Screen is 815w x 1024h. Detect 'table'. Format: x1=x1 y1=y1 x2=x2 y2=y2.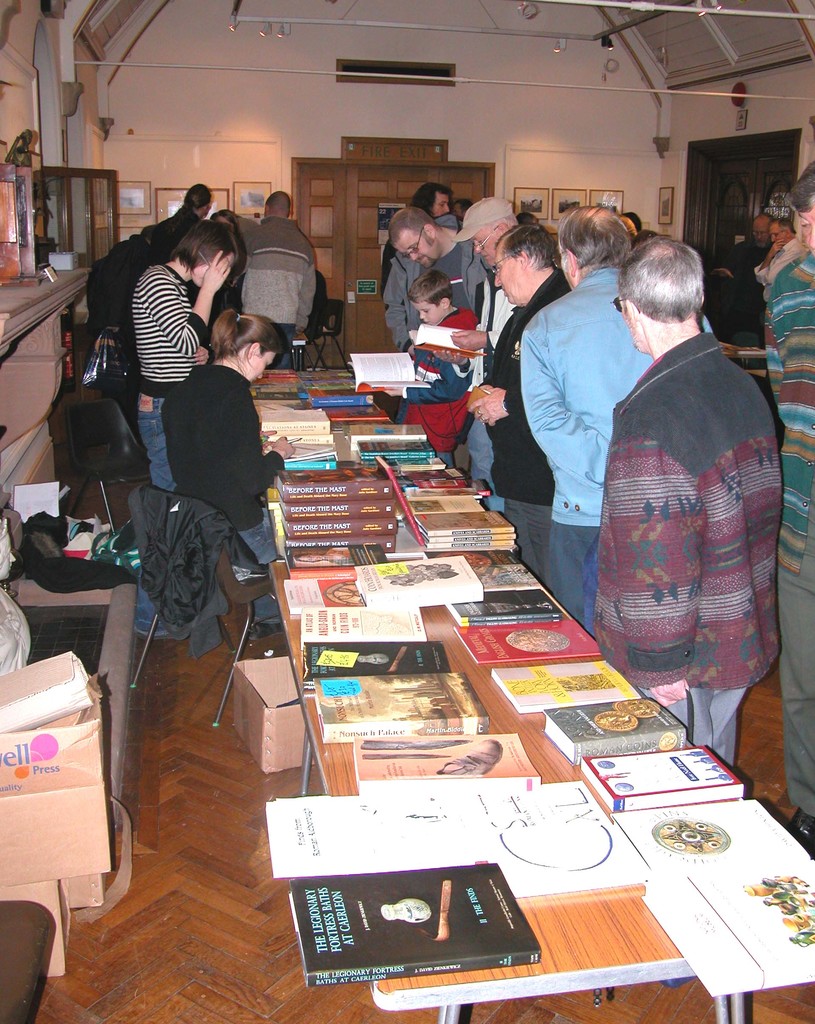
x1=249 y1=363 x2=522 y2=557.
